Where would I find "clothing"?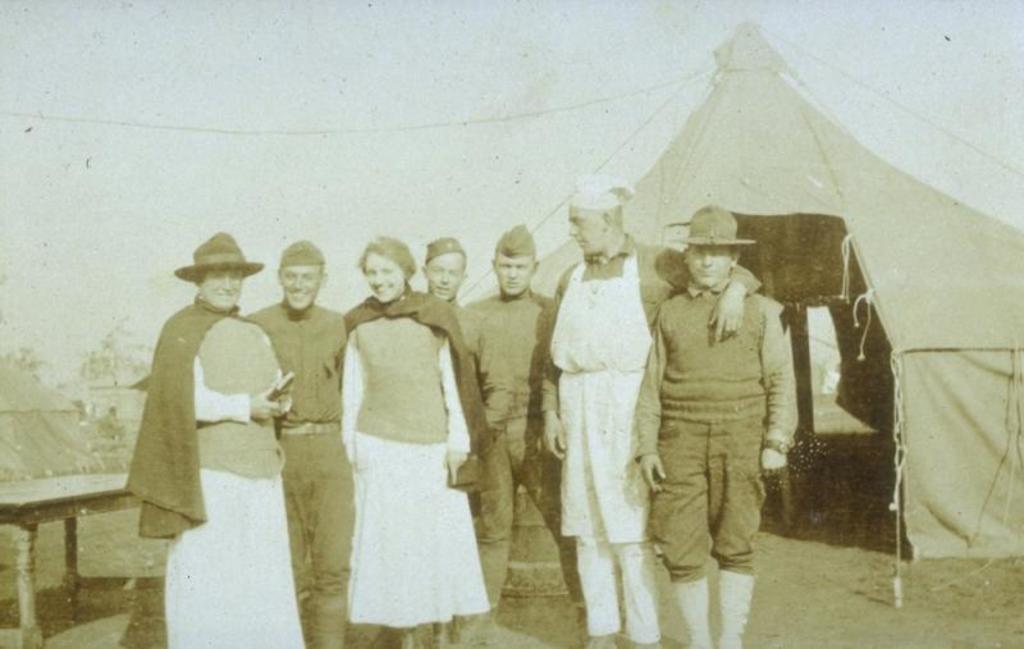
At <region>120, 306, 289, 533</region>.
